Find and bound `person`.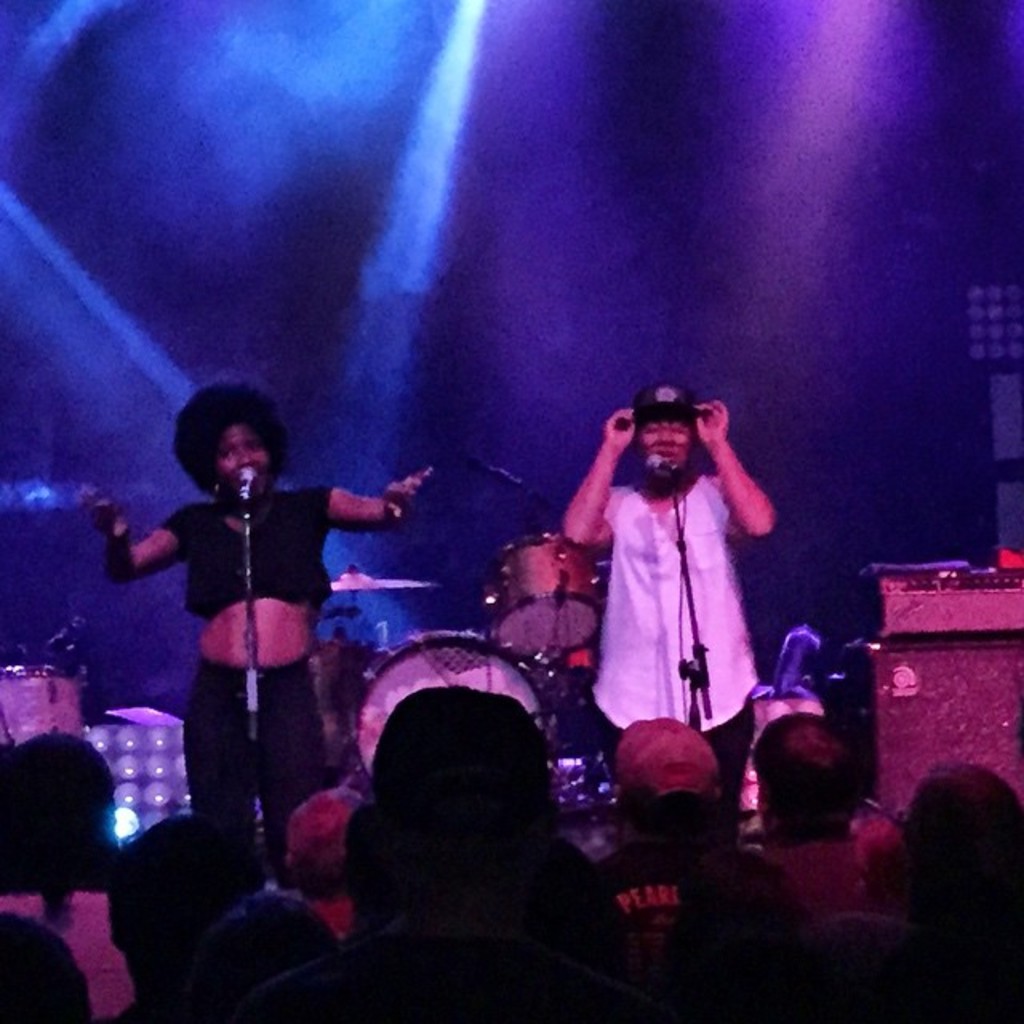
Bound: bbox=[562, 376, 784, 850].
